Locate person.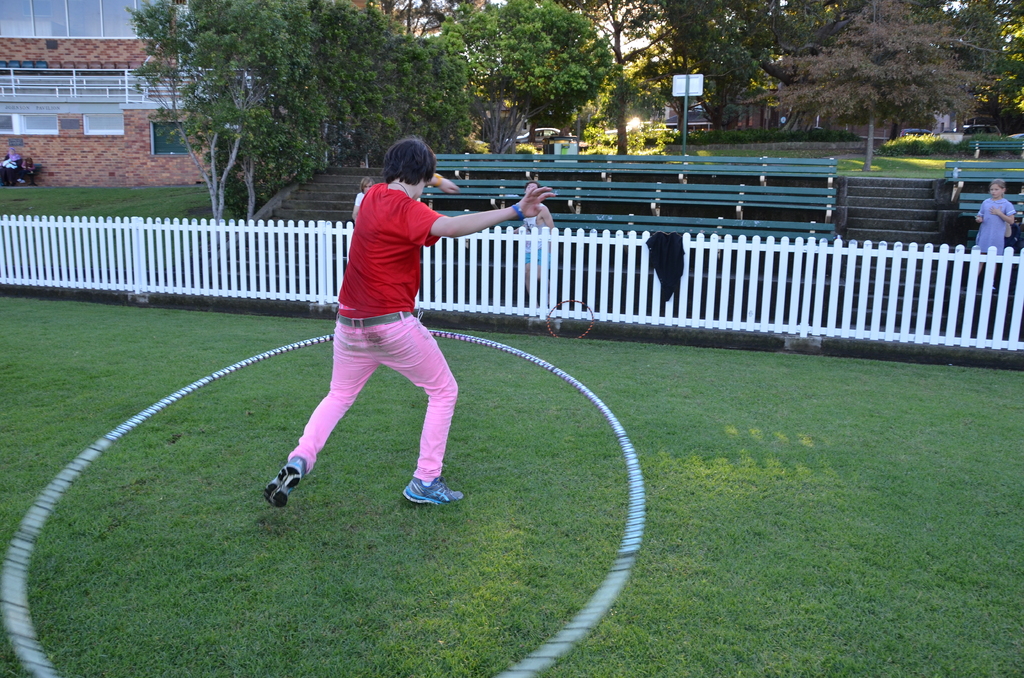
Bounding box: box=[260, 132, 559, 510].
